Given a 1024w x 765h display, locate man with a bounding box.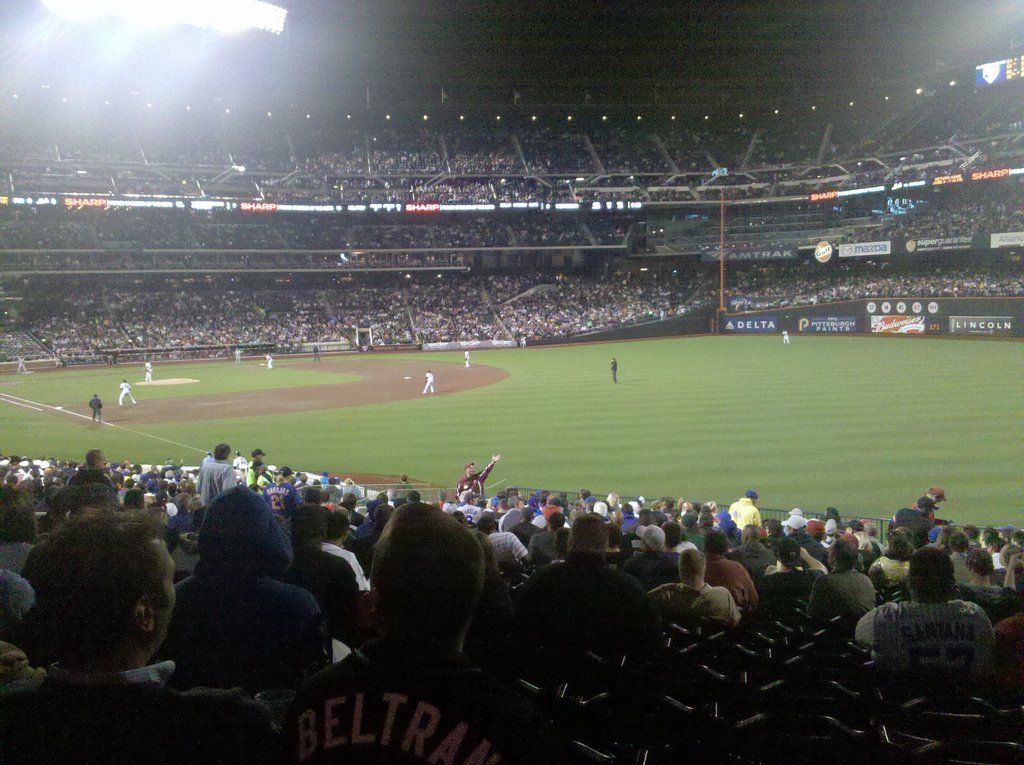
Located: box=[421, 369, 435, 399].
